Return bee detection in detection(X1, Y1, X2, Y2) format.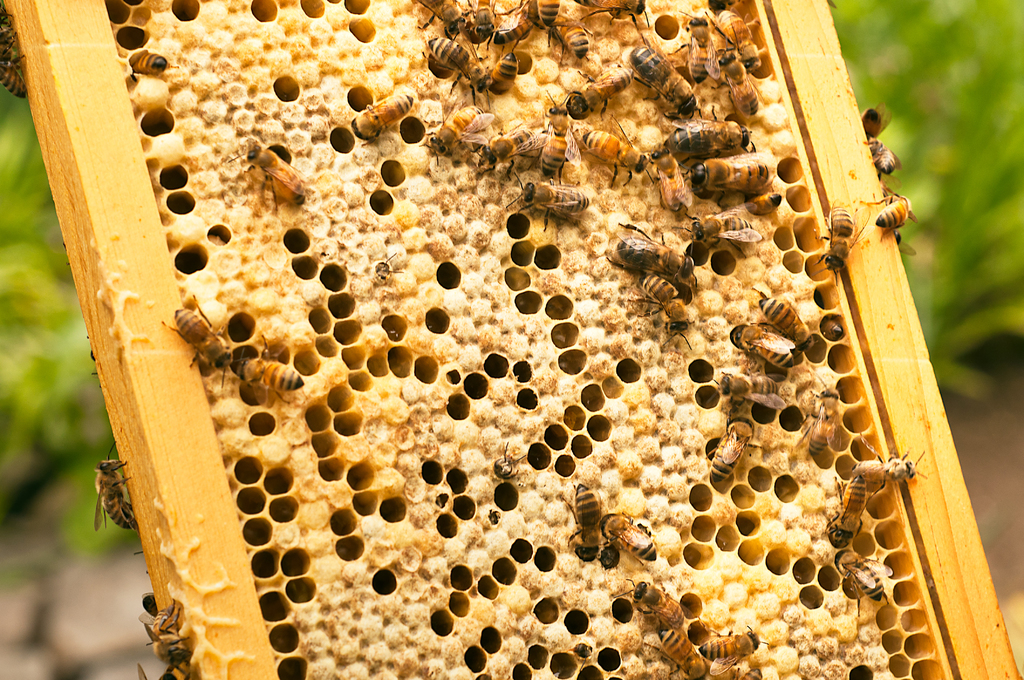
detection(816, 195, 877, 259).
